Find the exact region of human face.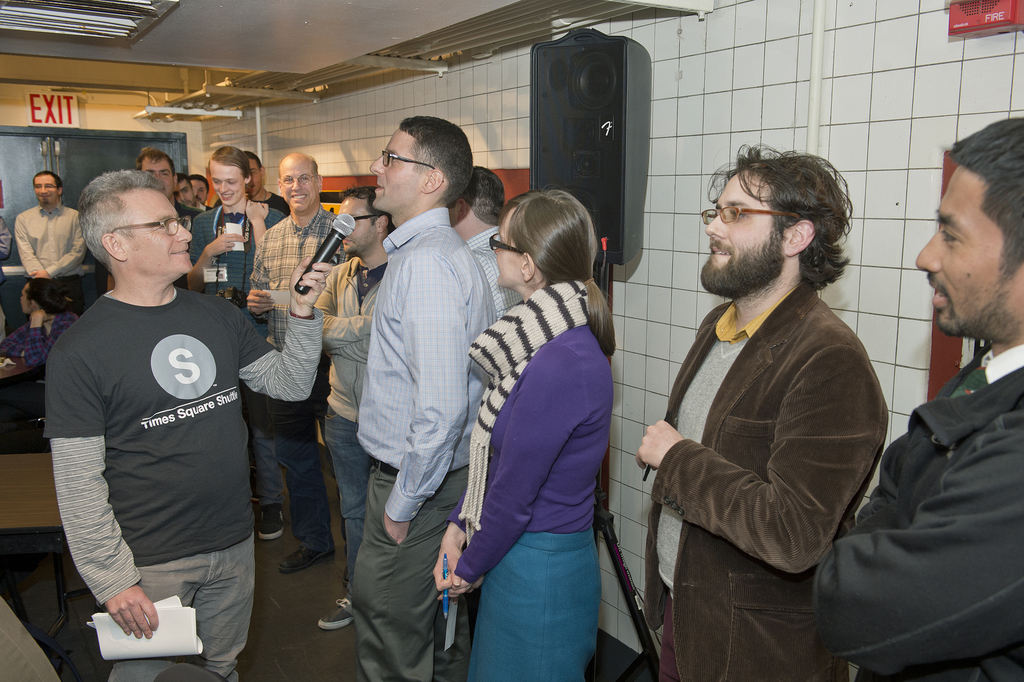
Exact region: bbox(210, 163, 245, 202).
